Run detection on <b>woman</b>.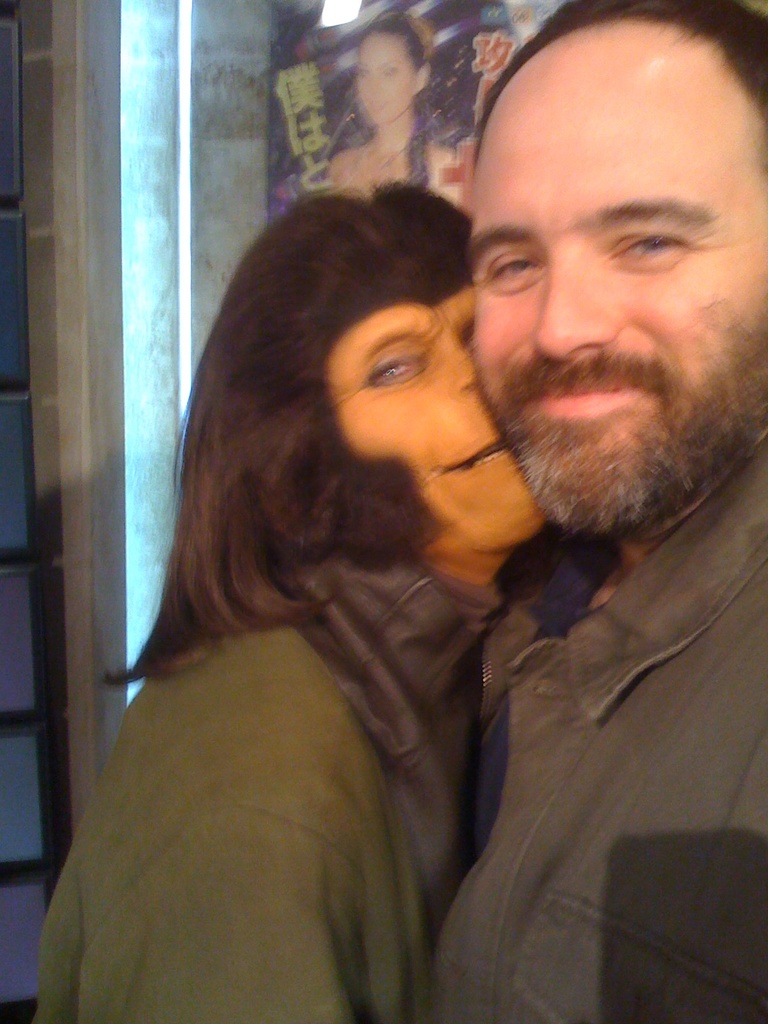
Result: 326, 17, 436, 198.
